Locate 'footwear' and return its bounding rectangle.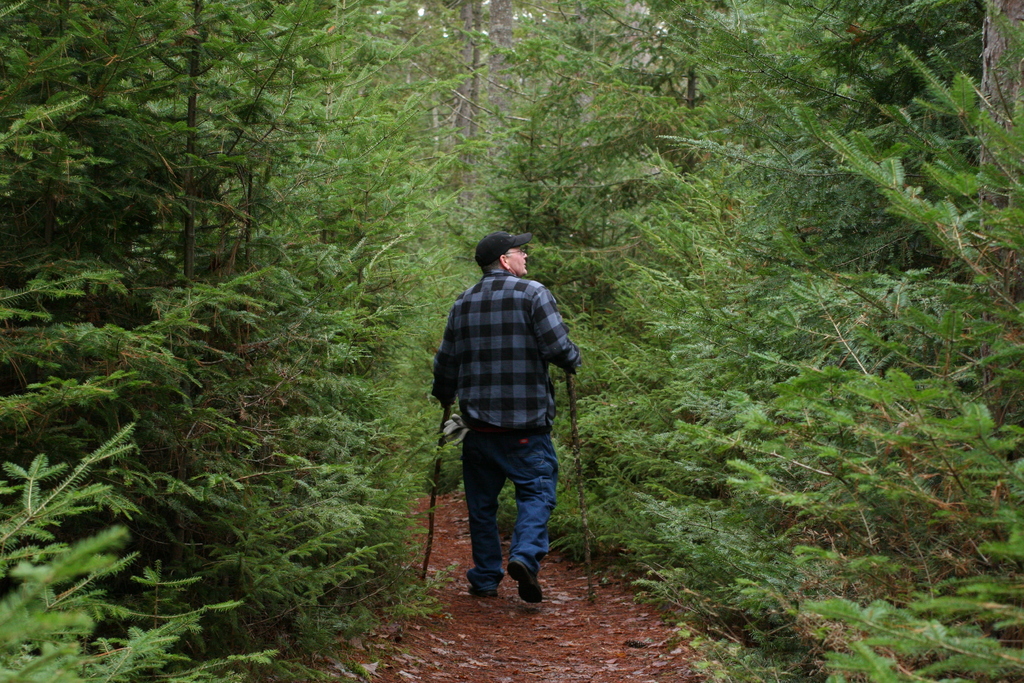
{"left": 464, "top": 562, "right": 501, "bottom": 598}.
